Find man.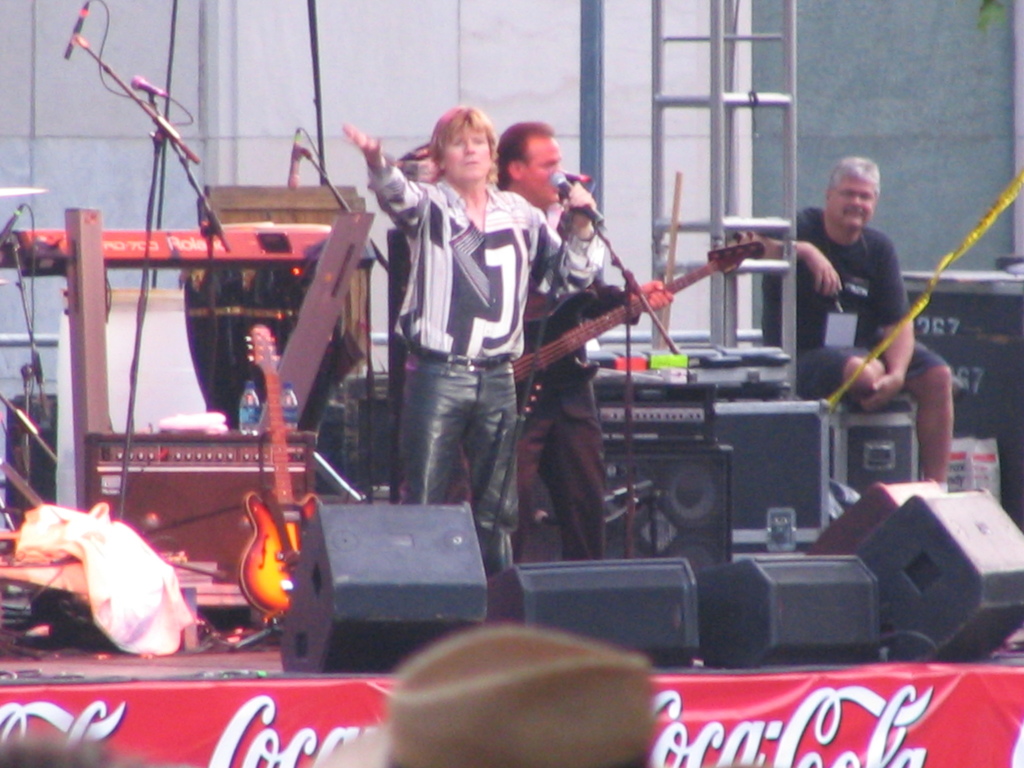
bbox=[348, 101, 609, 568].
